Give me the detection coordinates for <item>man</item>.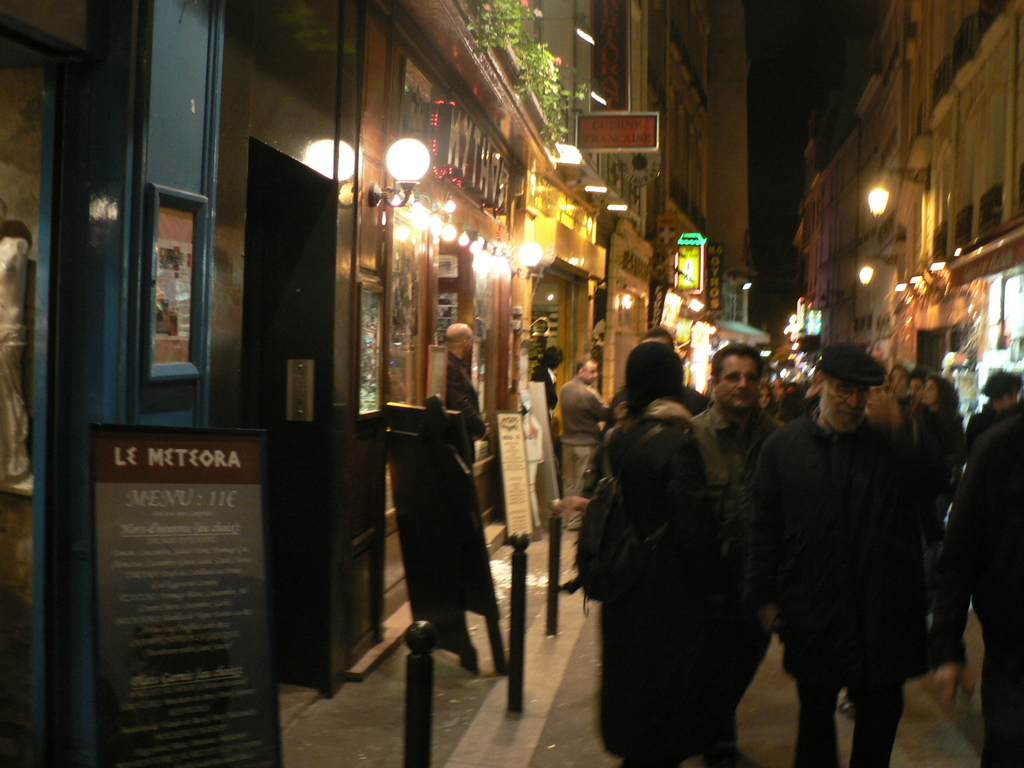
[left=682, top=342, right=788, bottom=710].
